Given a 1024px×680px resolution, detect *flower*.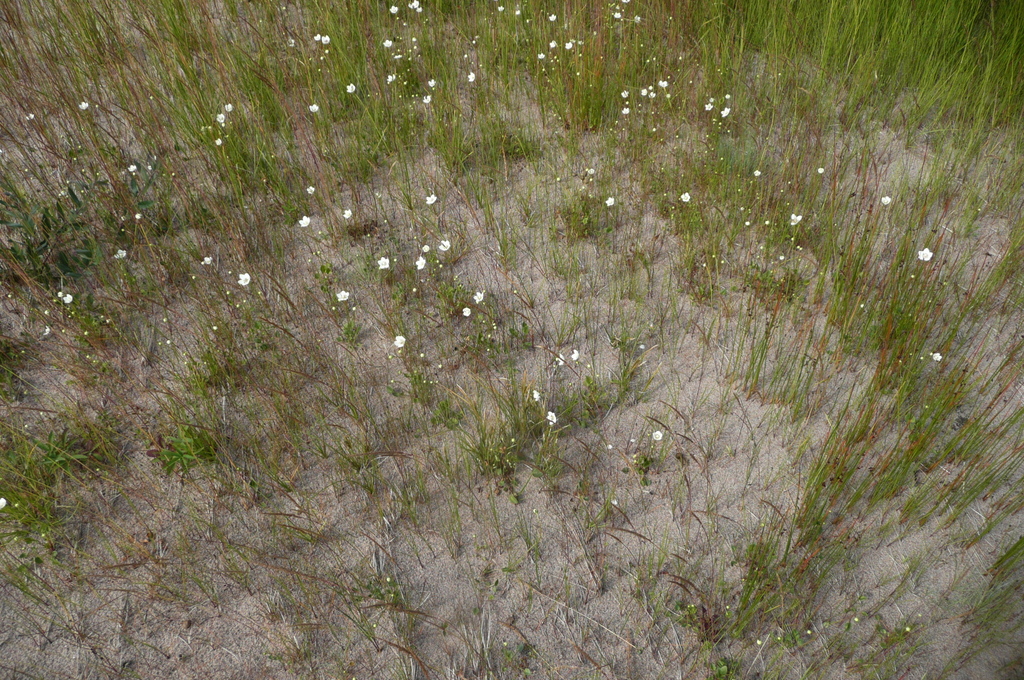
pyautogui.locateOnScreen(930, 350, 945, 362).
